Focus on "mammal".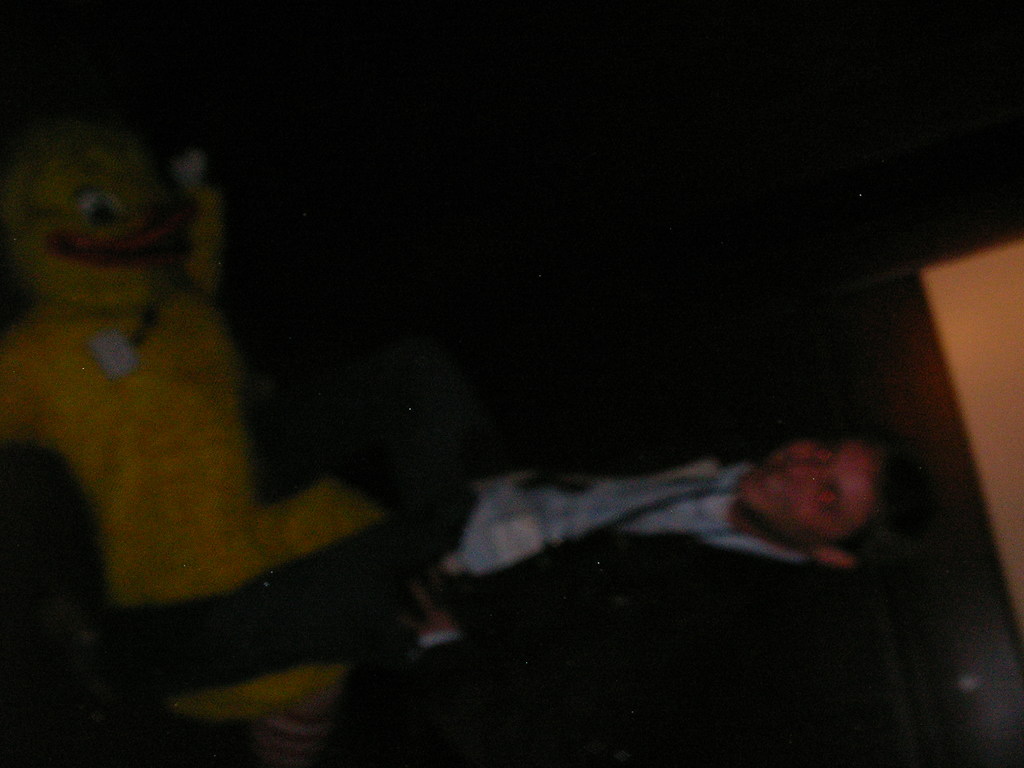
Focused at pyautogui.locateOnScreen(19, 436, 902, 767).
